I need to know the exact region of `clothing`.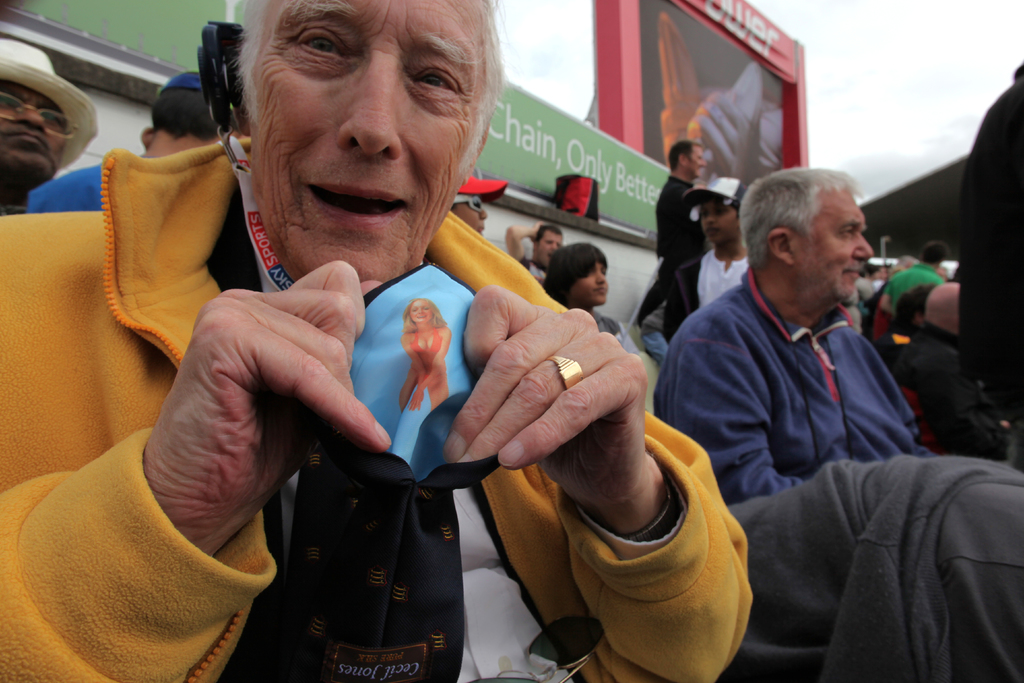
Region: 523 256 549 281.
